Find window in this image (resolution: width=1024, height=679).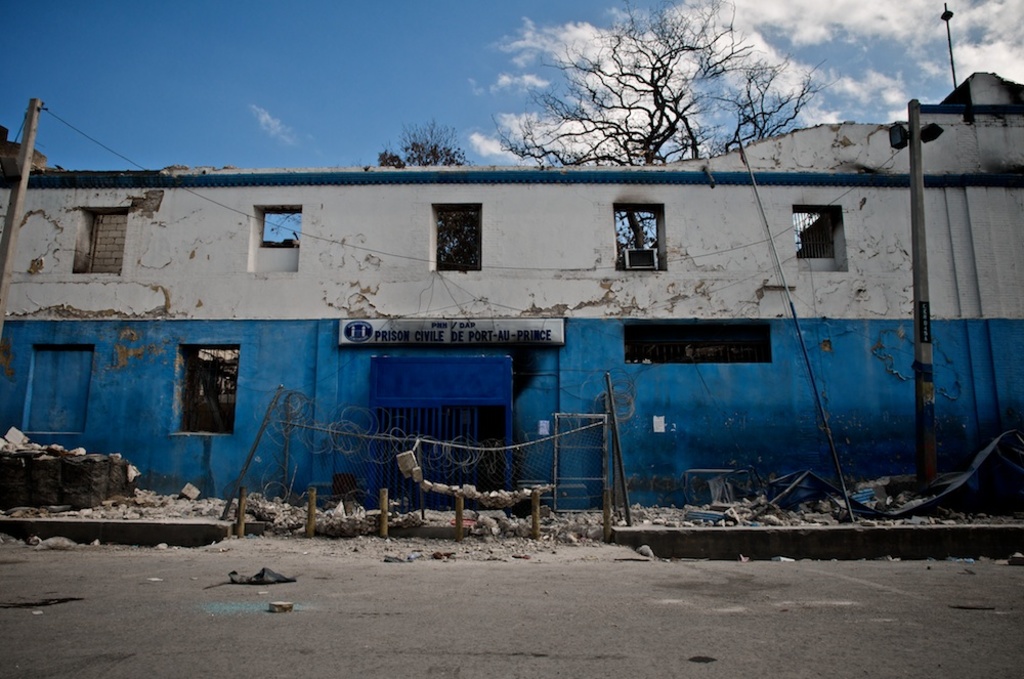
crop(17, 343, 93, 435).
